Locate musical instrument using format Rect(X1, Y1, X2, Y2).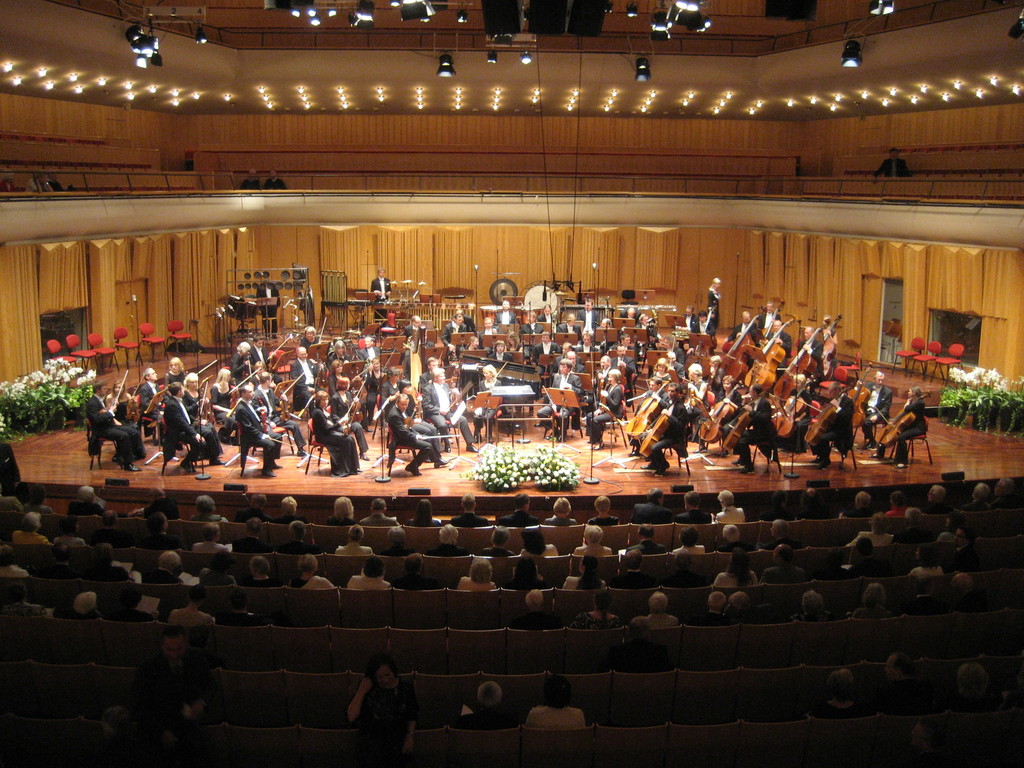
Rect(773, 369, 818, 444).
